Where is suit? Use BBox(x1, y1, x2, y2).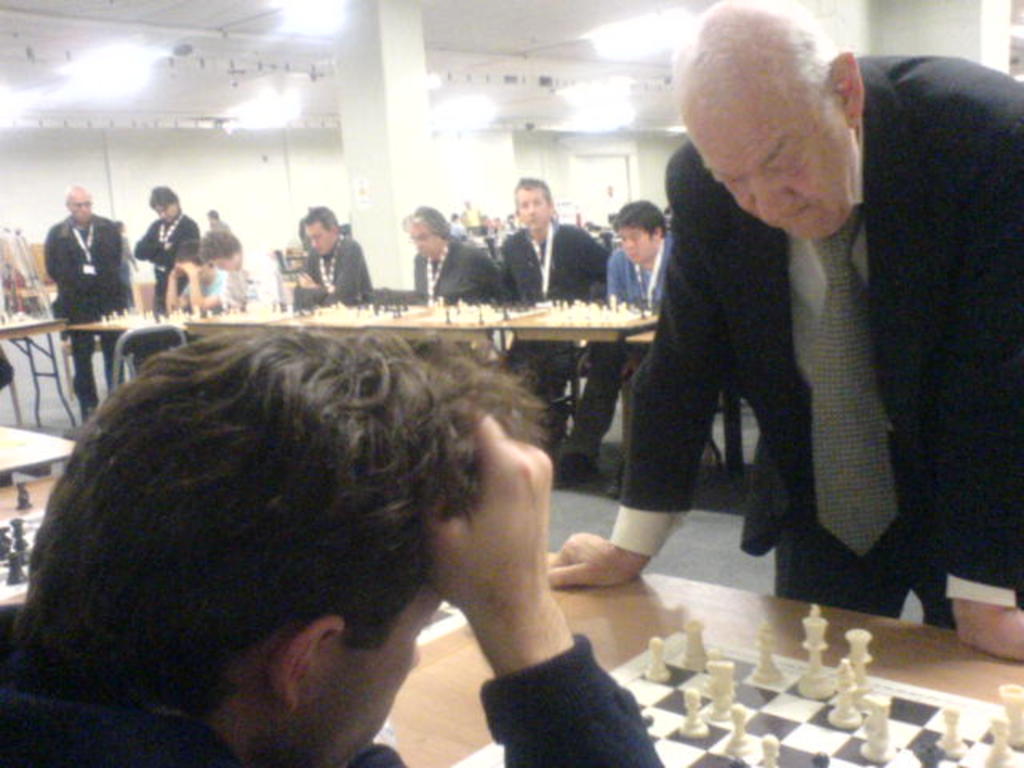
BBox(635, 51, 990, 605).
